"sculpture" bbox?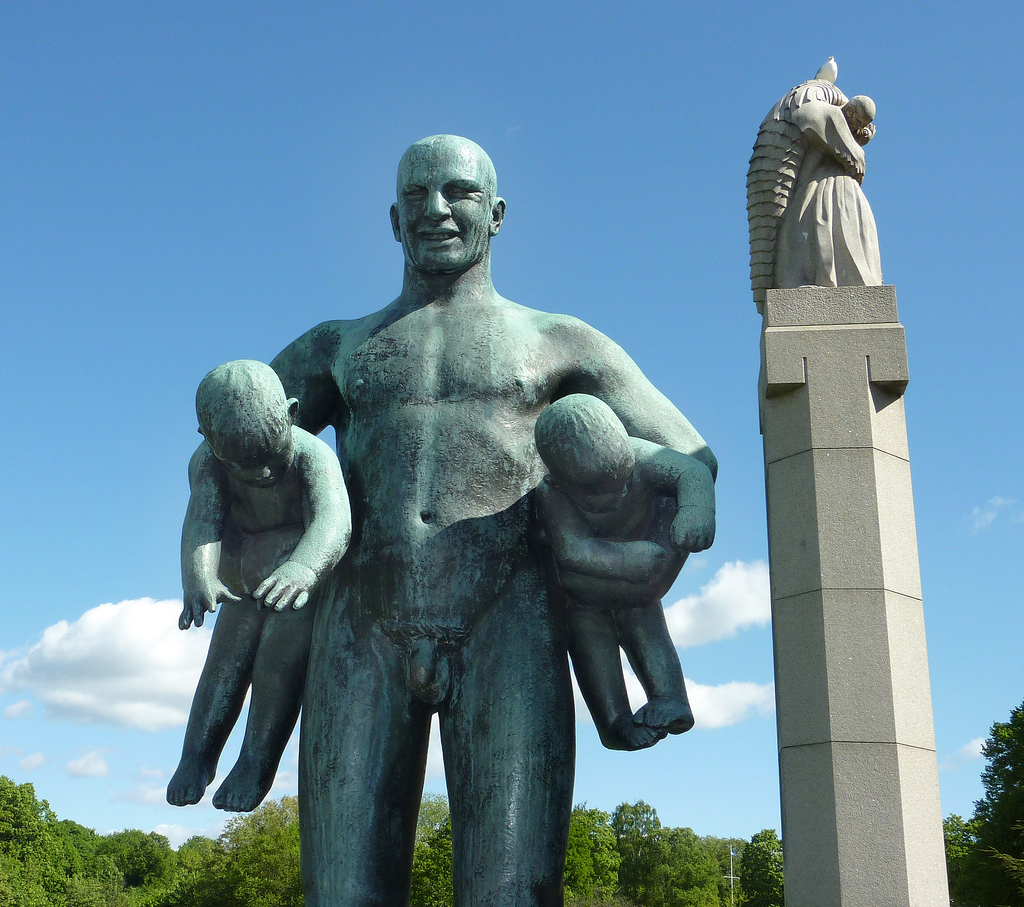
<bbox>775, 90, 885, 280</bbox>
